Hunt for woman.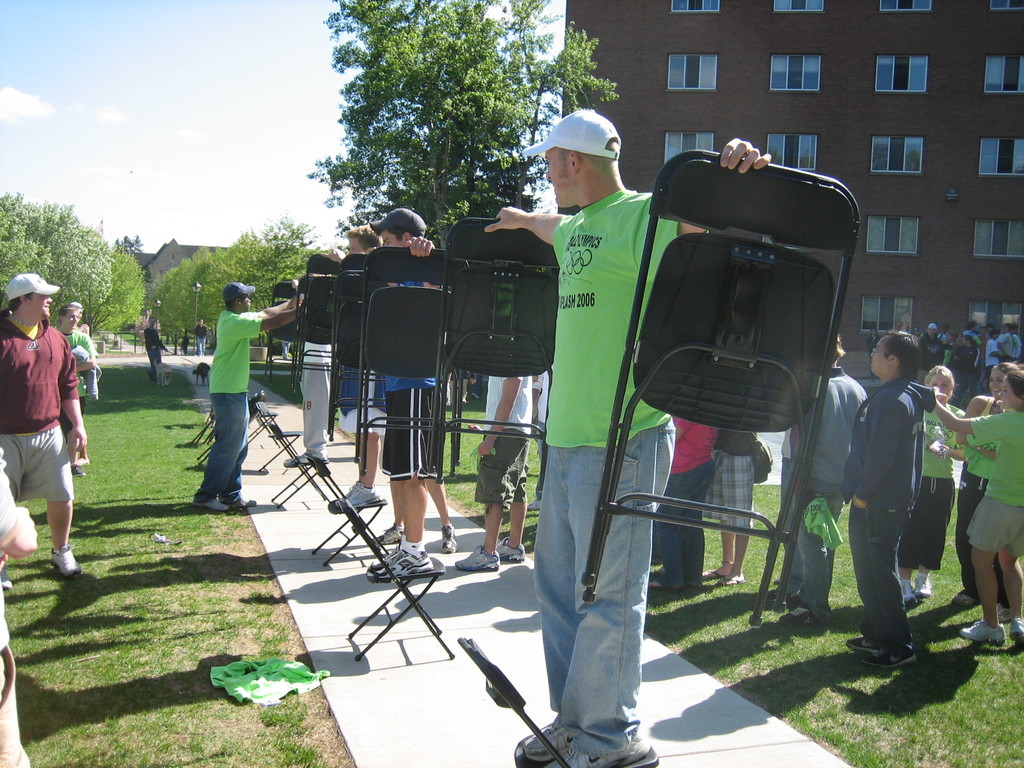
Hunted down at 934:373:1023:633.
